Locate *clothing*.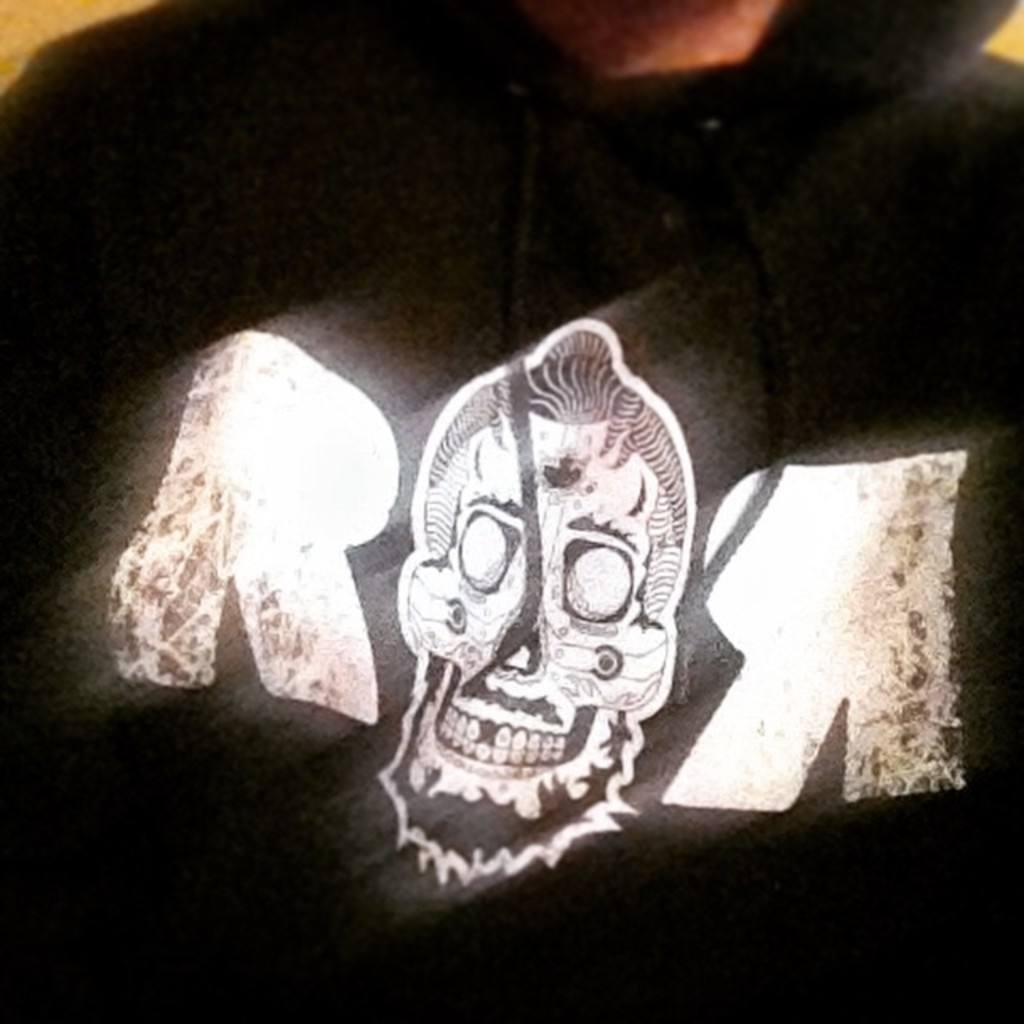
Bounding box: crop(0, 0, 1022, 1022).
